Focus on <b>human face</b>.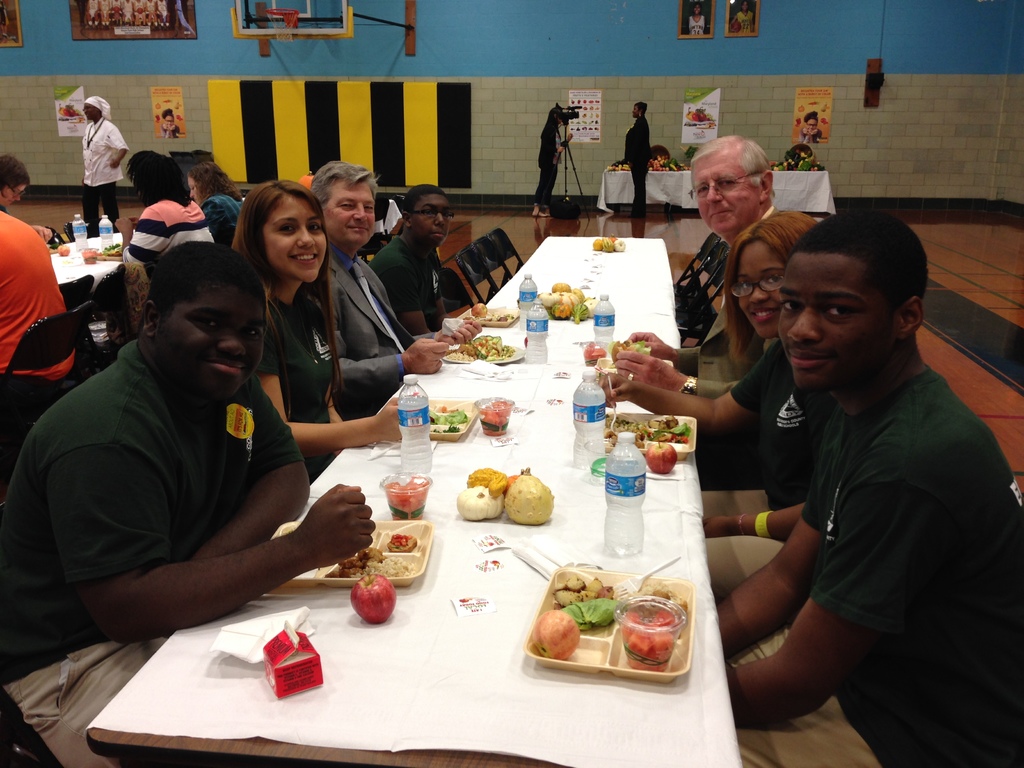
Focused at left=159, top=296, right=268, bottom=401.
